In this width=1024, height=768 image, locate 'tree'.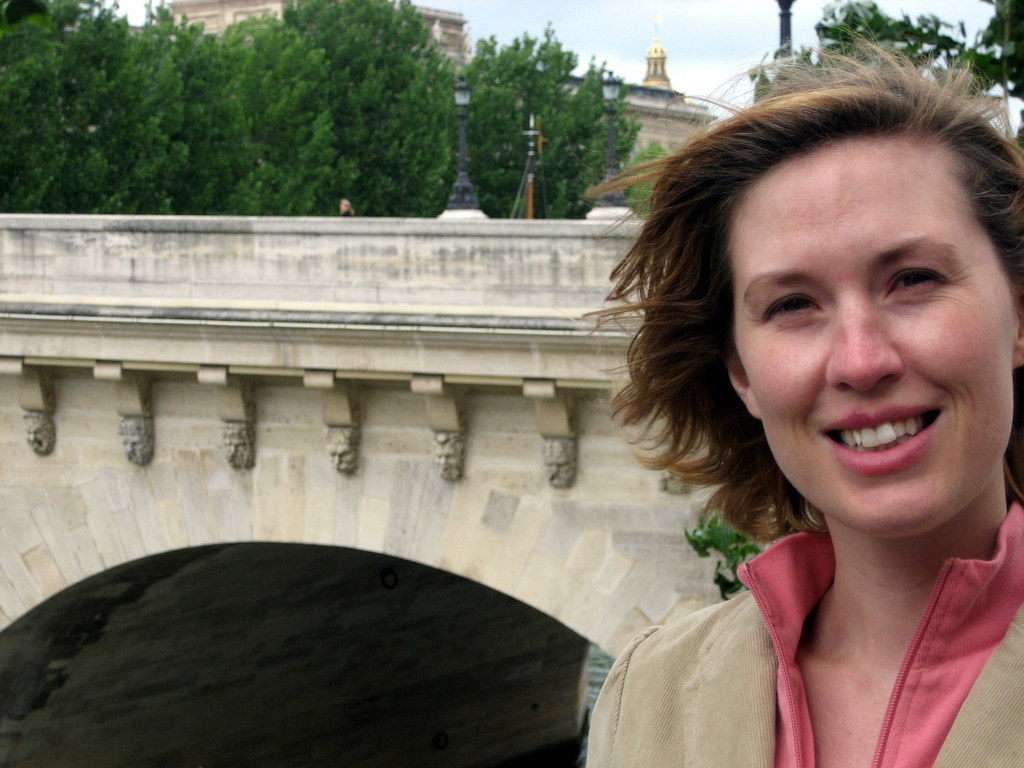
Bounding box: <region>189, 11, 319, 196</region>.
